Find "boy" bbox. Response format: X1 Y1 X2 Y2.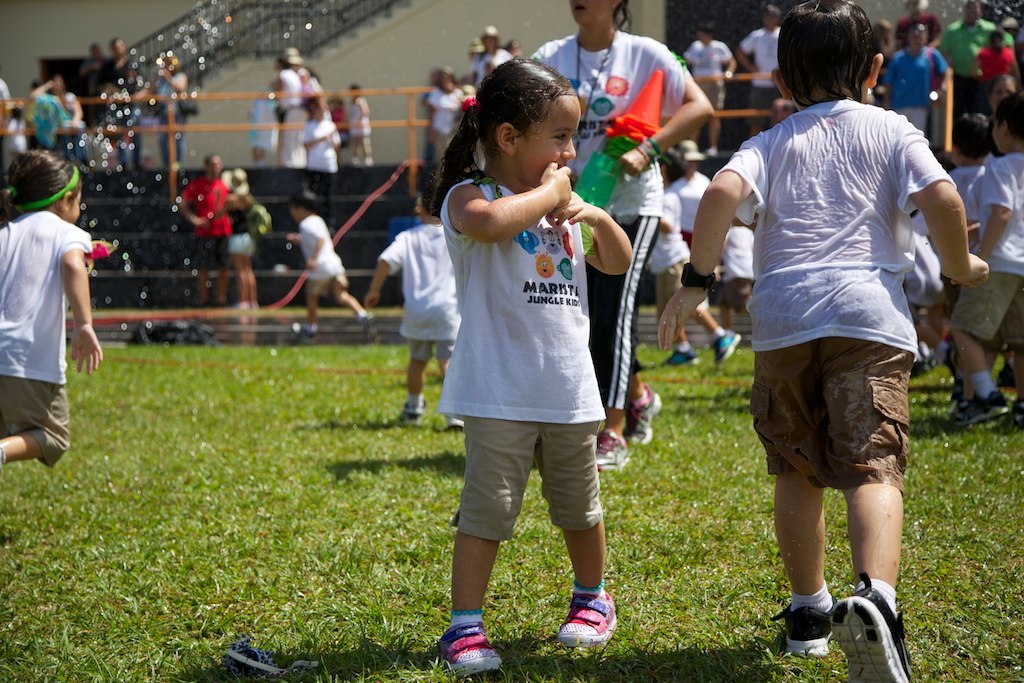
653 0 995 682.
